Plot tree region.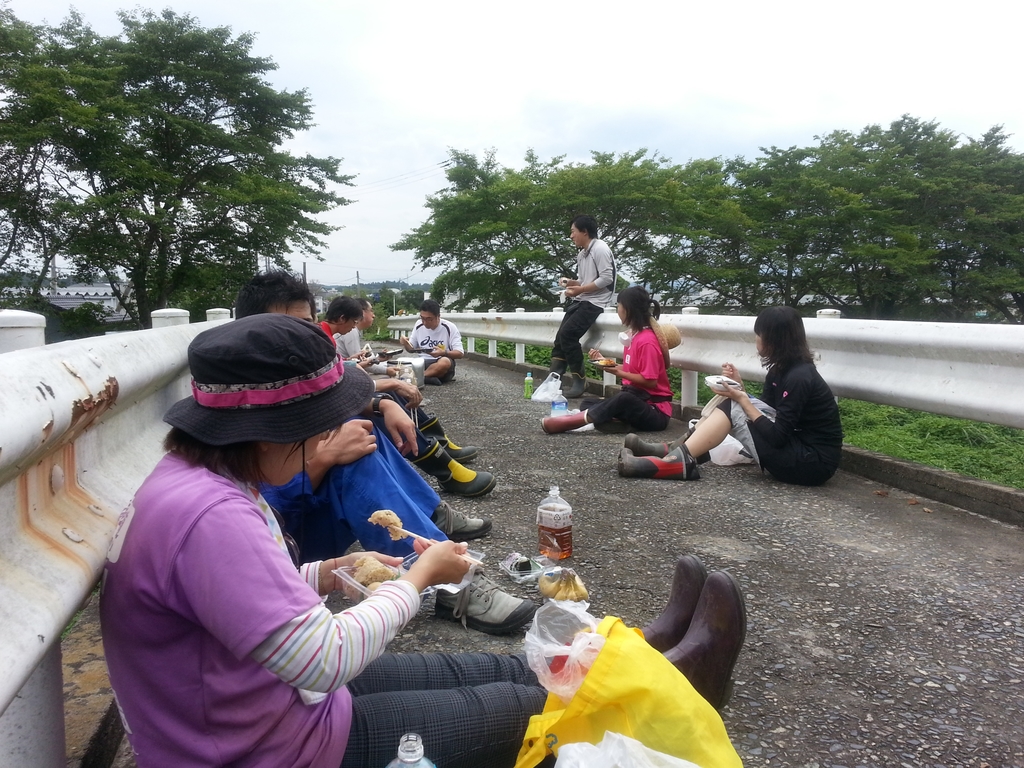
Plotted at box(577, 138, 659, 313).
